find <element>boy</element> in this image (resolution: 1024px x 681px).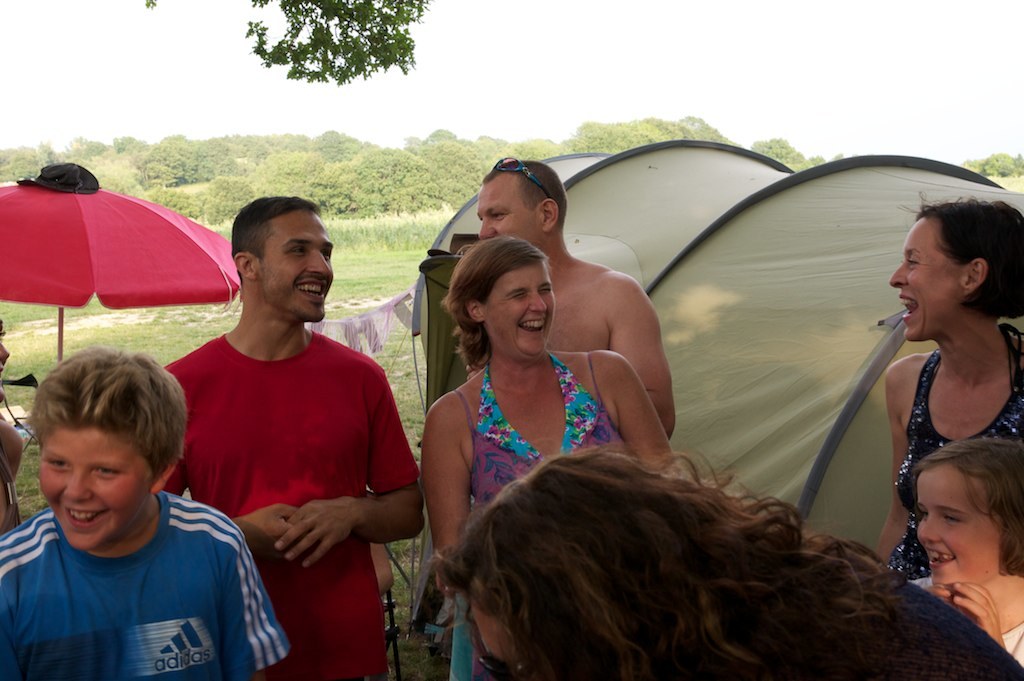
pyautogui.locateOnScreen(0, 346, 294, 680).
